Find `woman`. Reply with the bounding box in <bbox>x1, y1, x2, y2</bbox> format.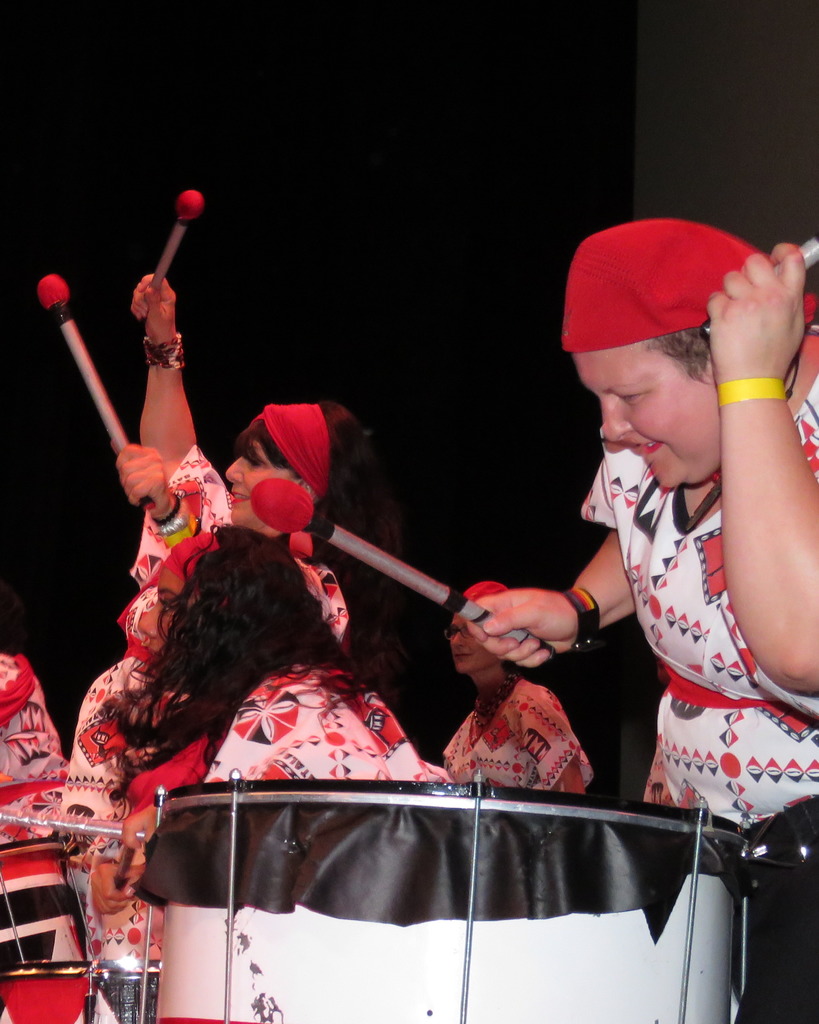
<bbox>84, 547, 459, 922</bbox>.
